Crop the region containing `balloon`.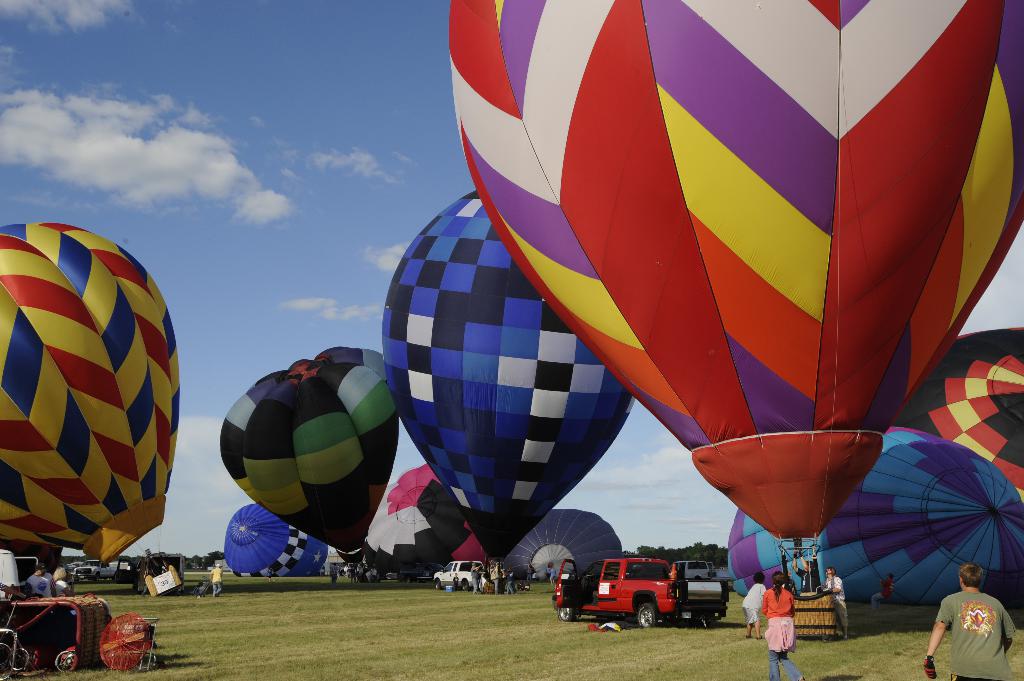
Crop region: <region>0, 219, 183, 578</region>.
